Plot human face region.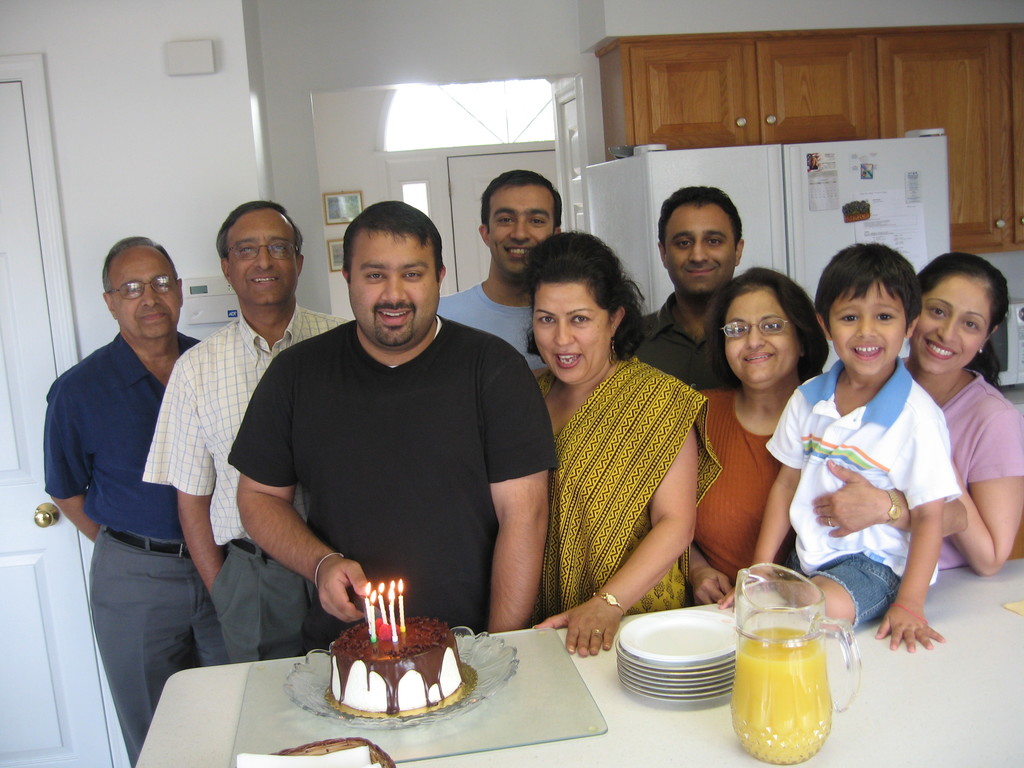
Plotted at locate(919, 285, 977, 369).
